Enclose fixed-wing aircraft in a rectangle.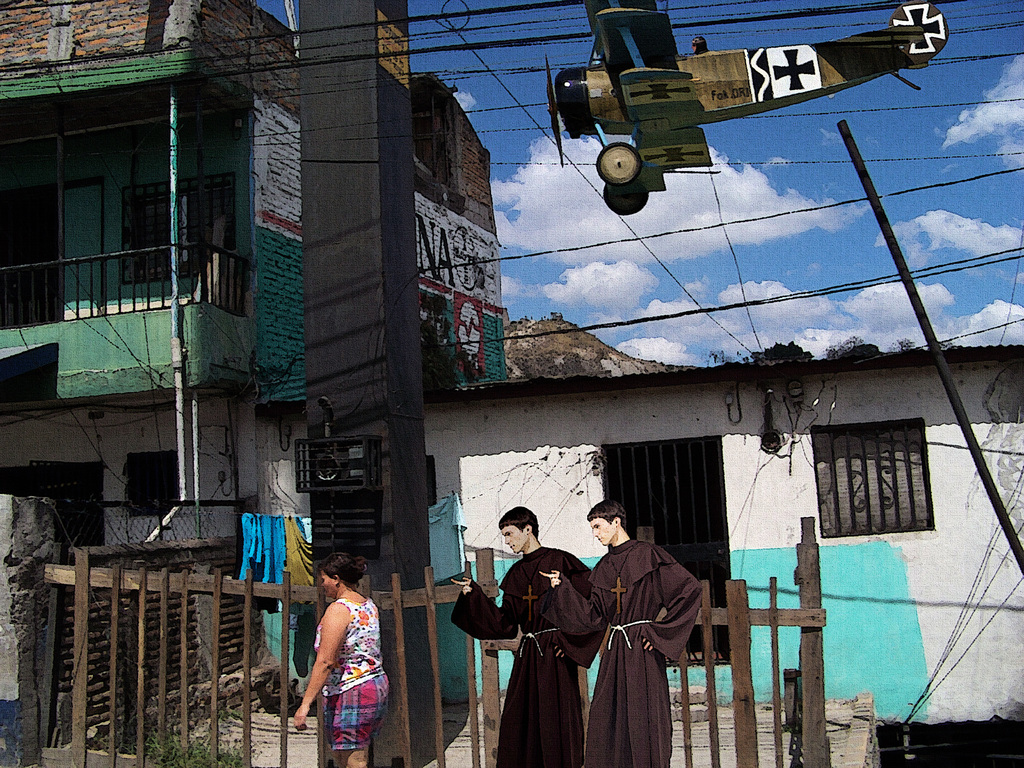
select_region(545, 0, 957, 217).
